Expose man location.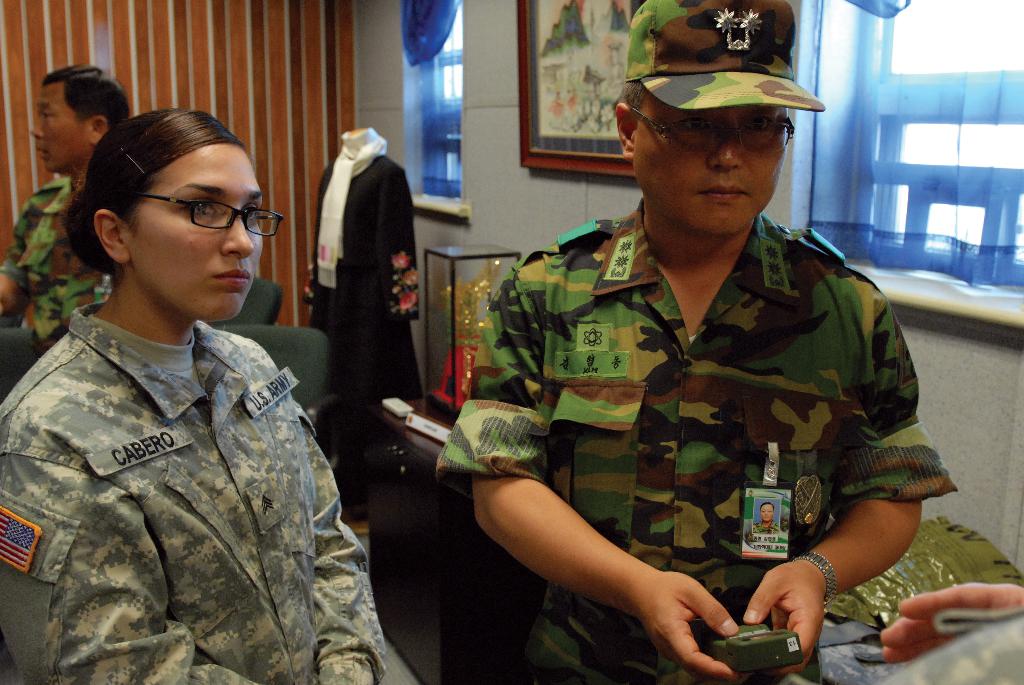
Exposed at [x1=753, y1=503, x2=780, y2=533].
